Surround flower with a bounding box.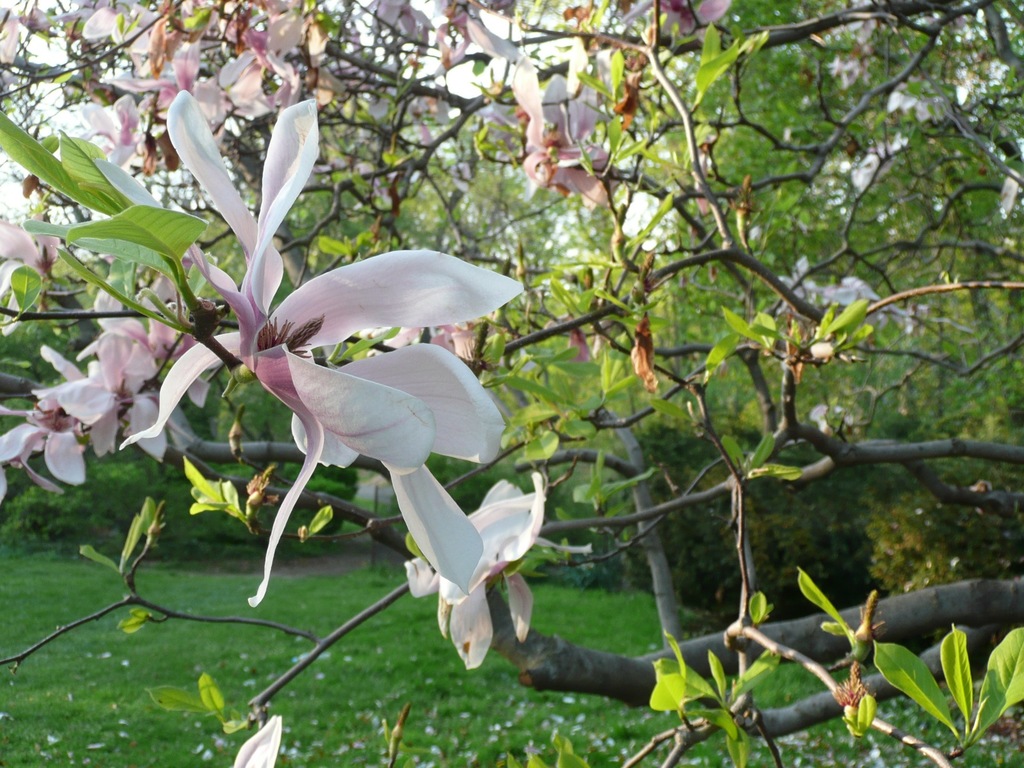
Rect(512, 29, 628, 205).
